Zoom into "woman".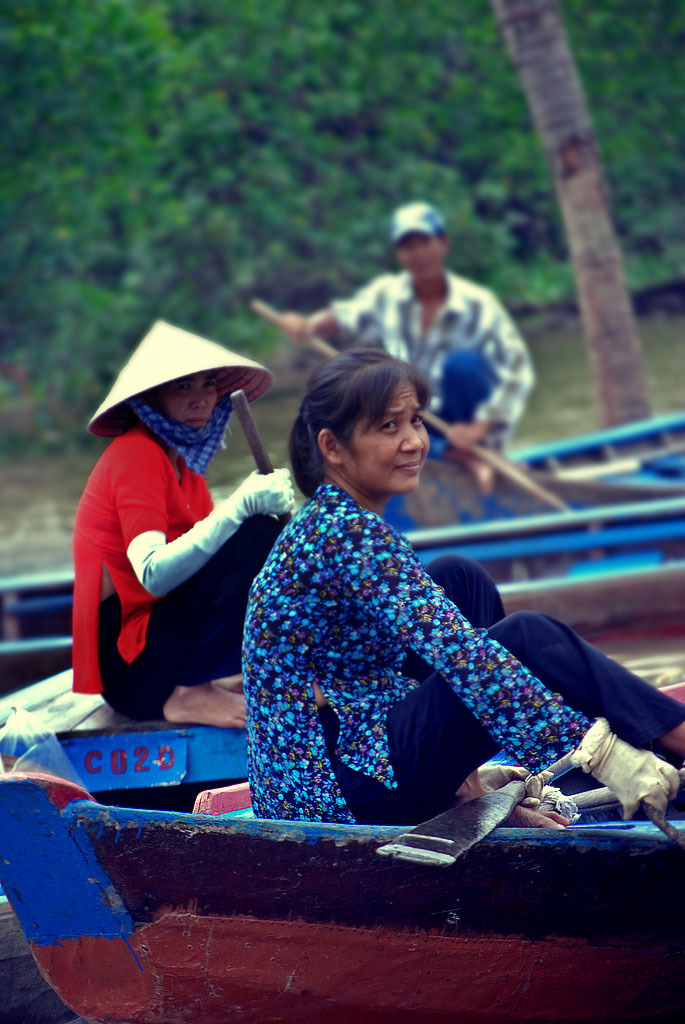
Zoom target: pyautogui.locateOnScreen(124, 295, 610, 885).
